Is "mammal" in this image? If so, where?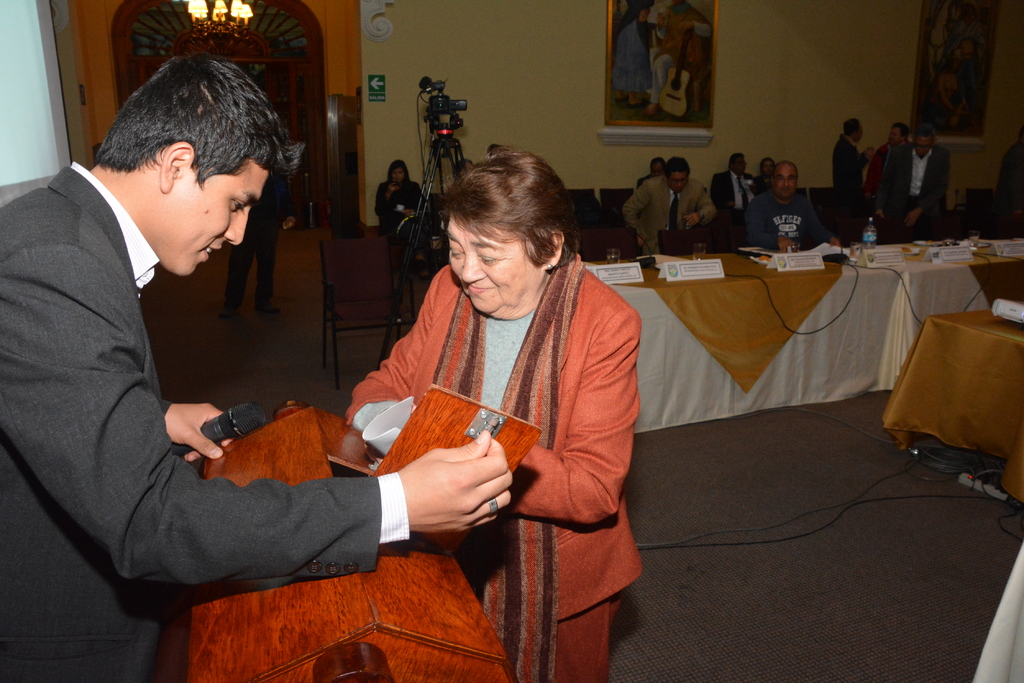
Yes, at (x1=0, y1=51, x2=510, y2=682).
